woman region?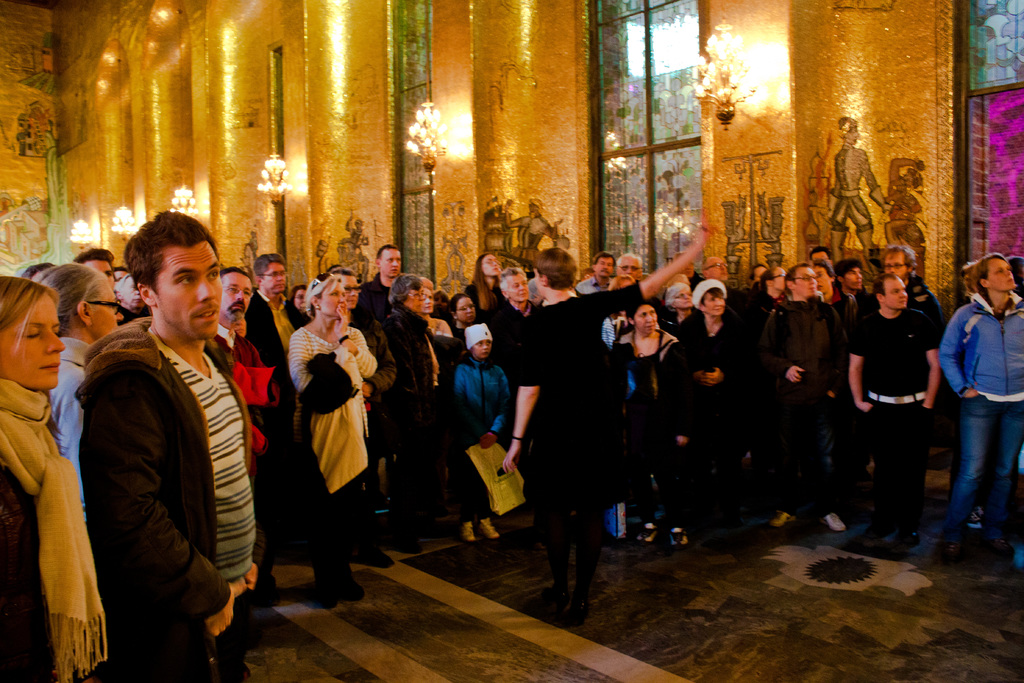
locate(0, 259, 131, 682)
